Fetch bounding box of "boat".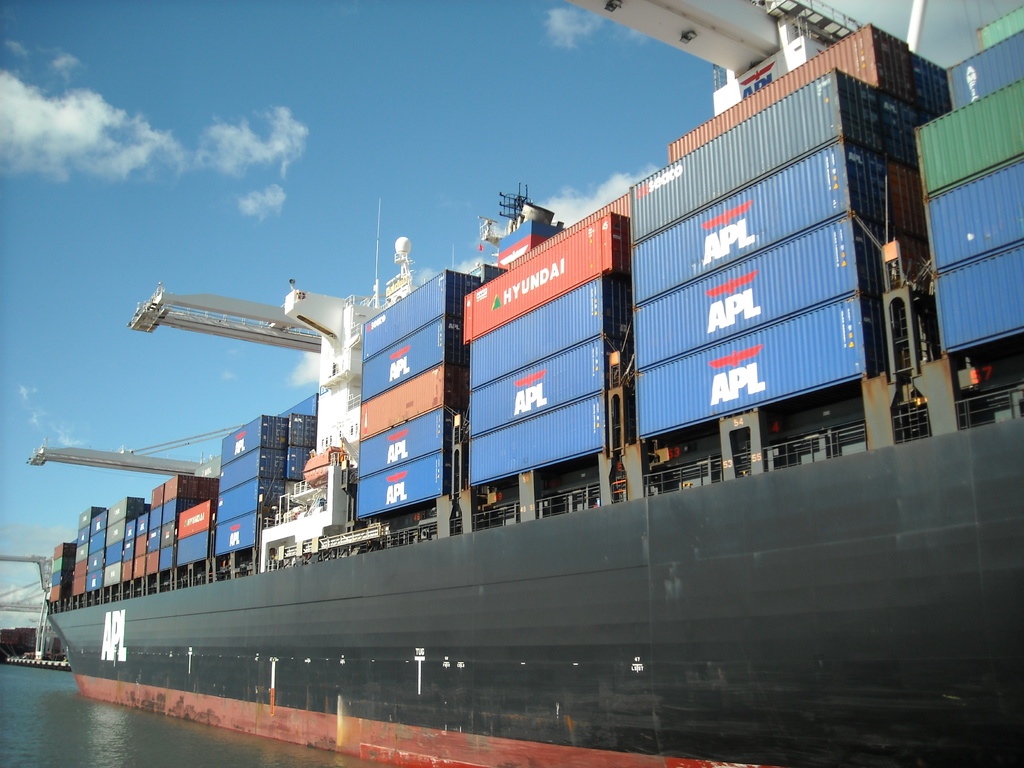
Bbox: {"x1": 39, "y1": 96, "x2": 1012, "y2": 702}.
